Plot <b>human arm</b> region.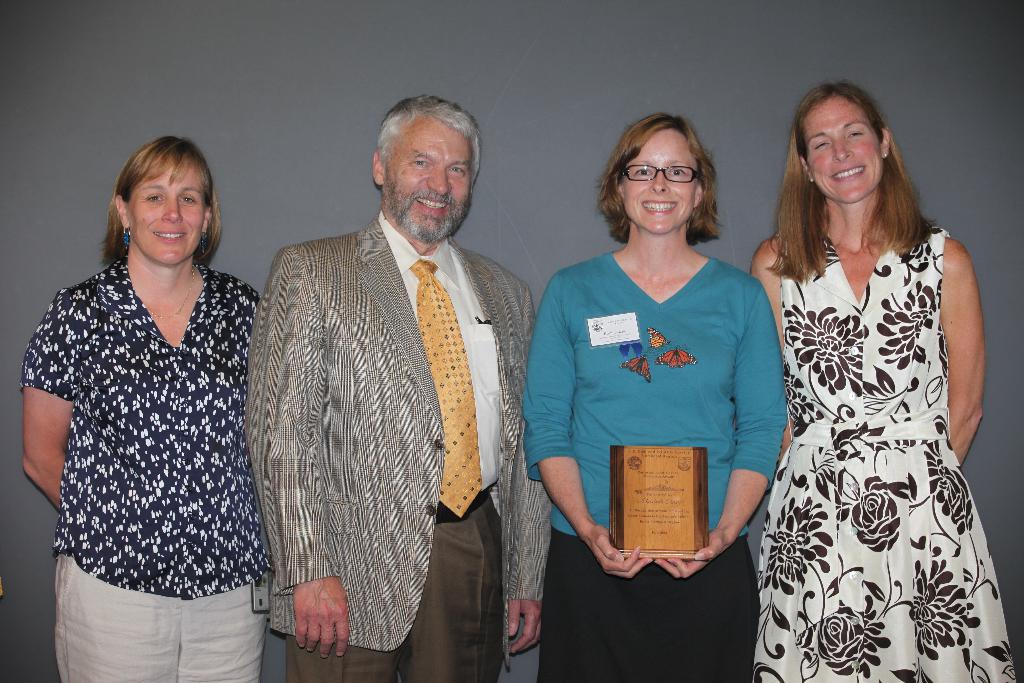
Plotted at [936, 237, 993, 458].
